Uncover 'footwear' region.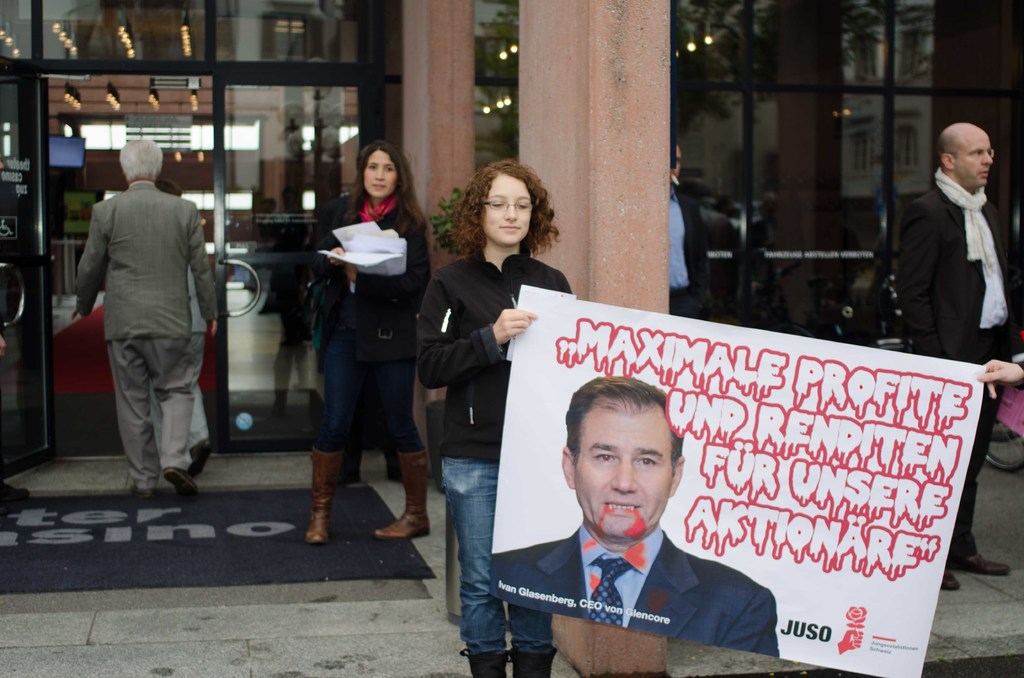
Uncovered: 158/467/214/494.
